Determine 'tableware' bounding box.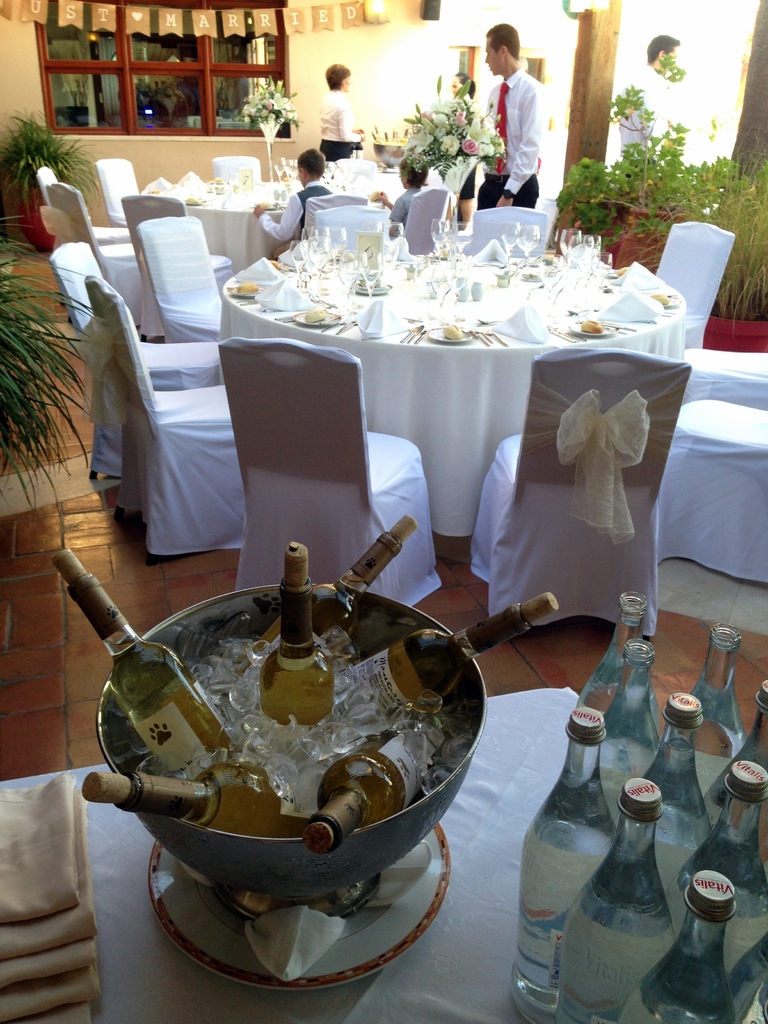
Determined: region(282, 319, 303, 326).
